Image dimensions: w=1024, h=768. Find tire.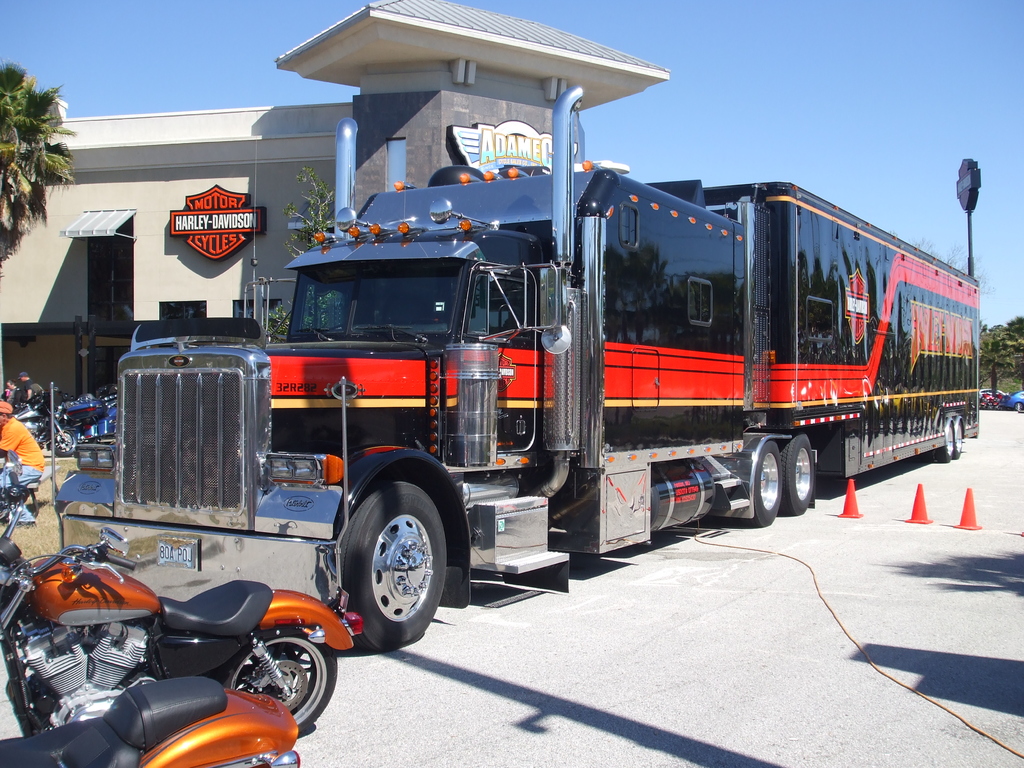
x1=783, y1=433, x2=813, y2=512.
